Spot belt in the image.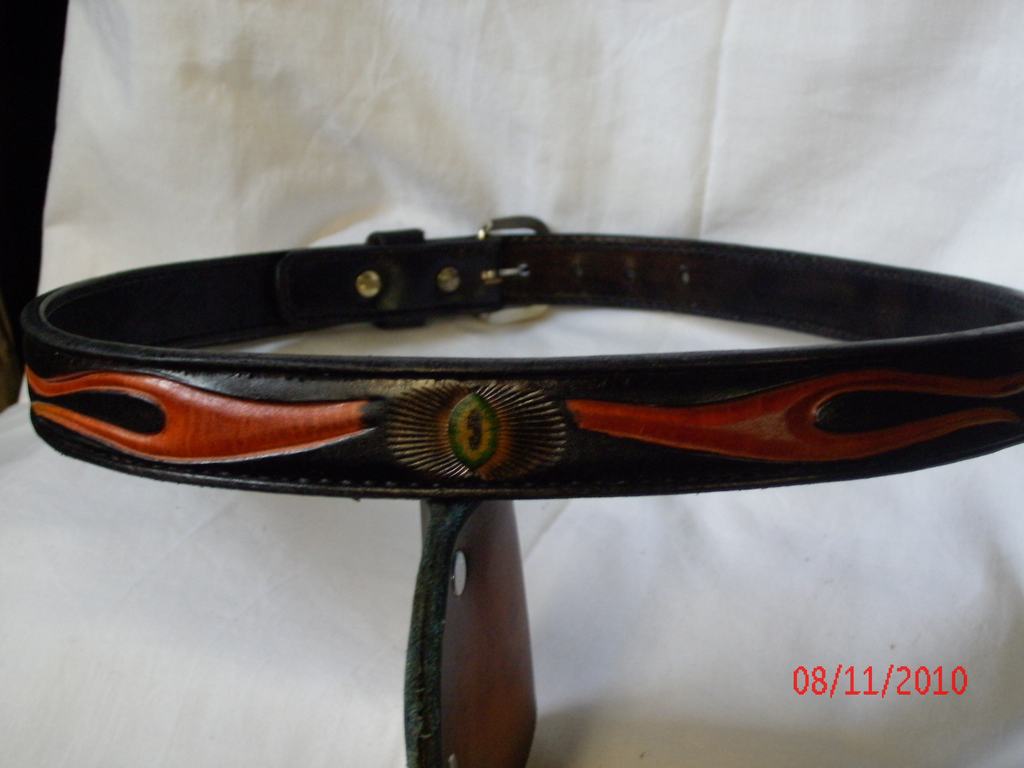
belt found at Rect(0, 210, 1023, 767).
